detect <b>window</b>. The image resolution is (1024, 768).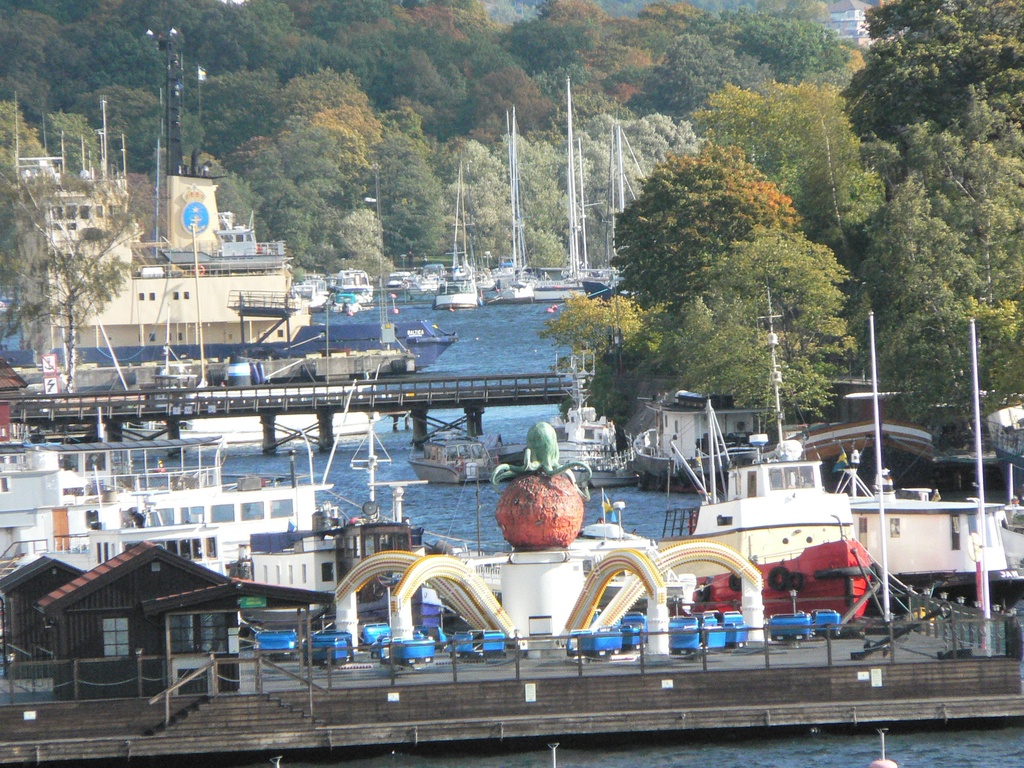
left=210, top=501, right=235, bottom=525.
